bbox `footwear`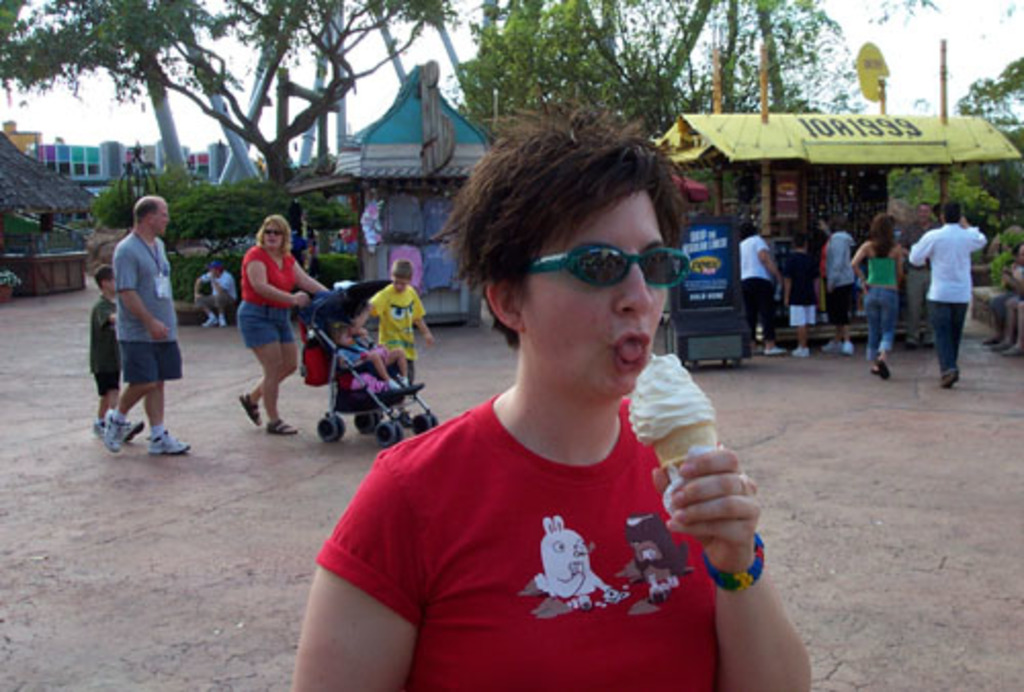
[left=221, top=313, right=231, bottom=328]
